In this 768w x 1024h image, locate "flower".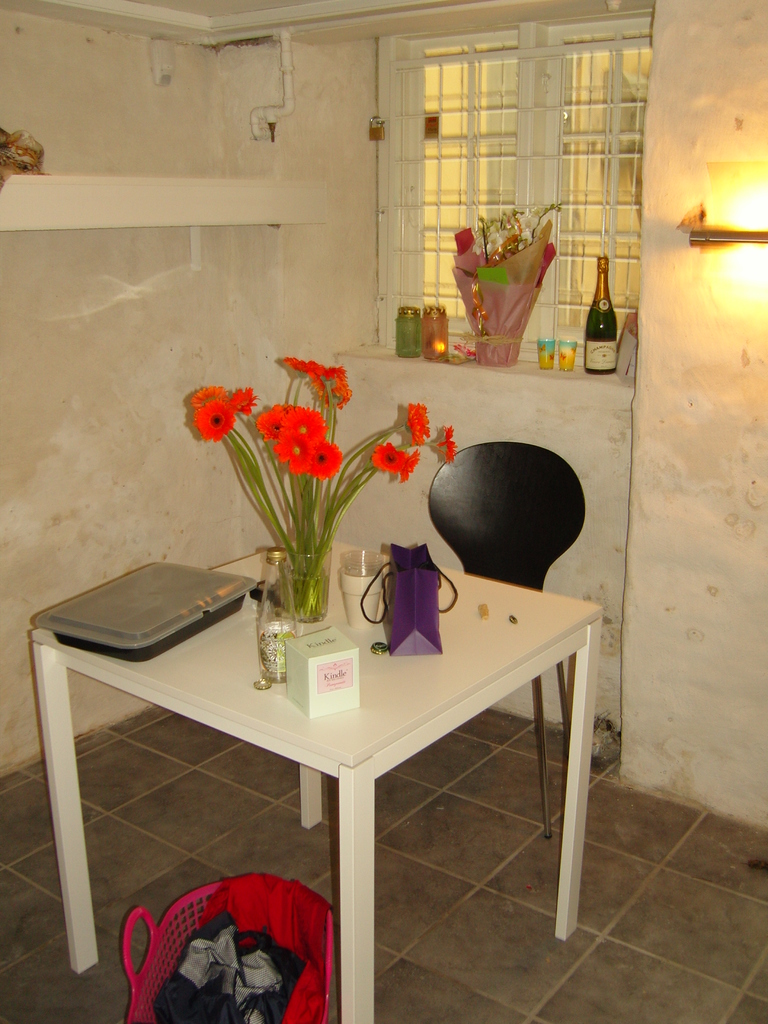
Bounding box: [367,437,406,470].
